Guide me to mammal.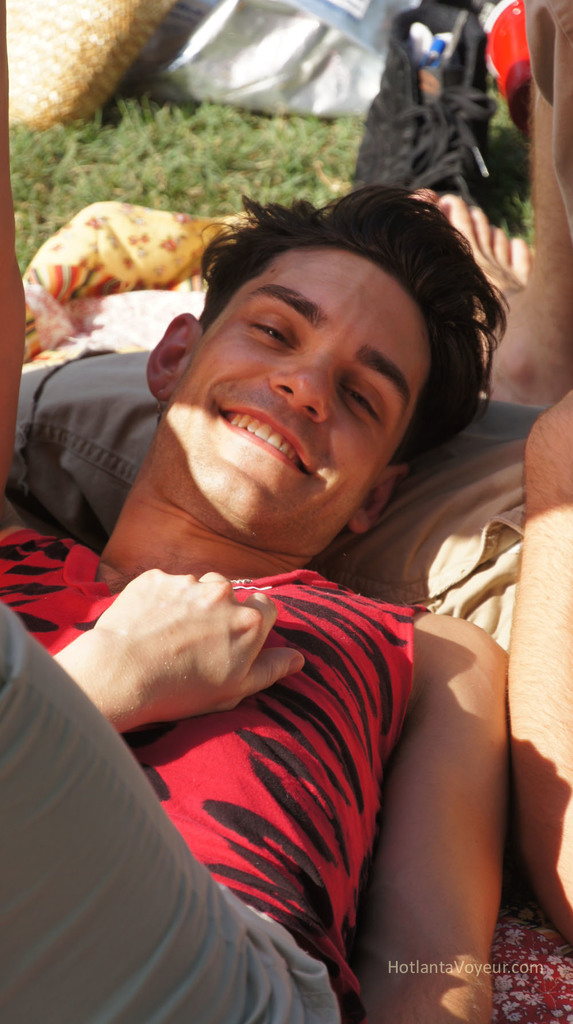
Guidance: 6/0/572/949.
